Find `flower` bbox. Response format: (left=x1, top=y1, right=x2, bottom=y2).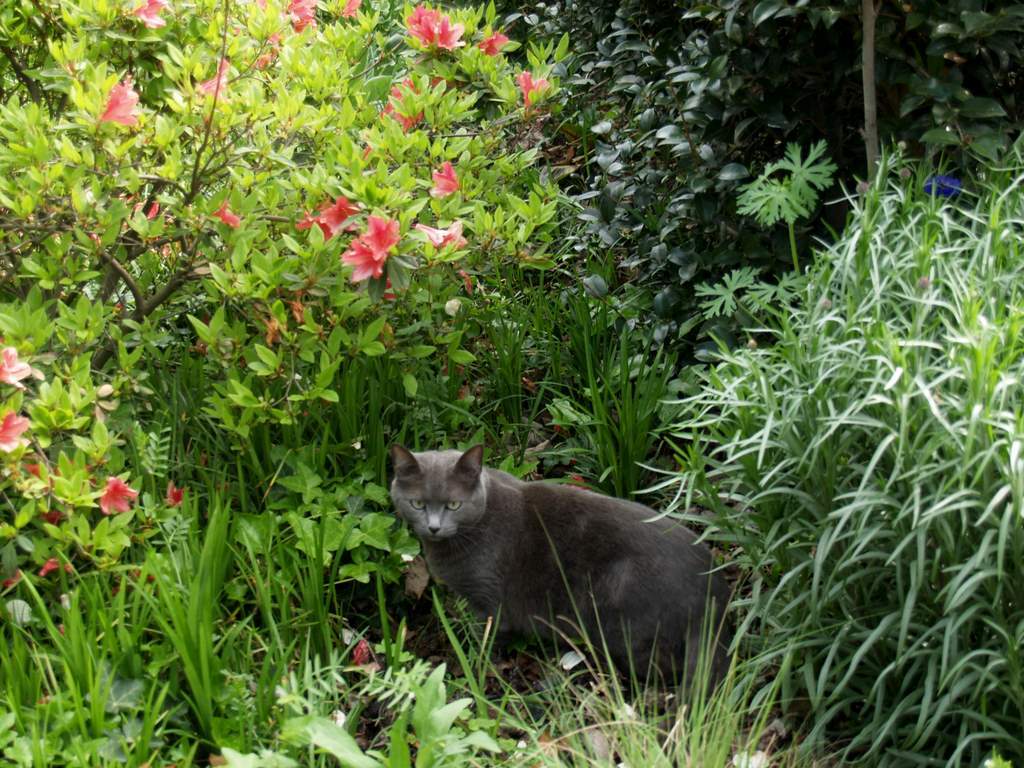
(left=376, top=74, right=446, bottom=128).
